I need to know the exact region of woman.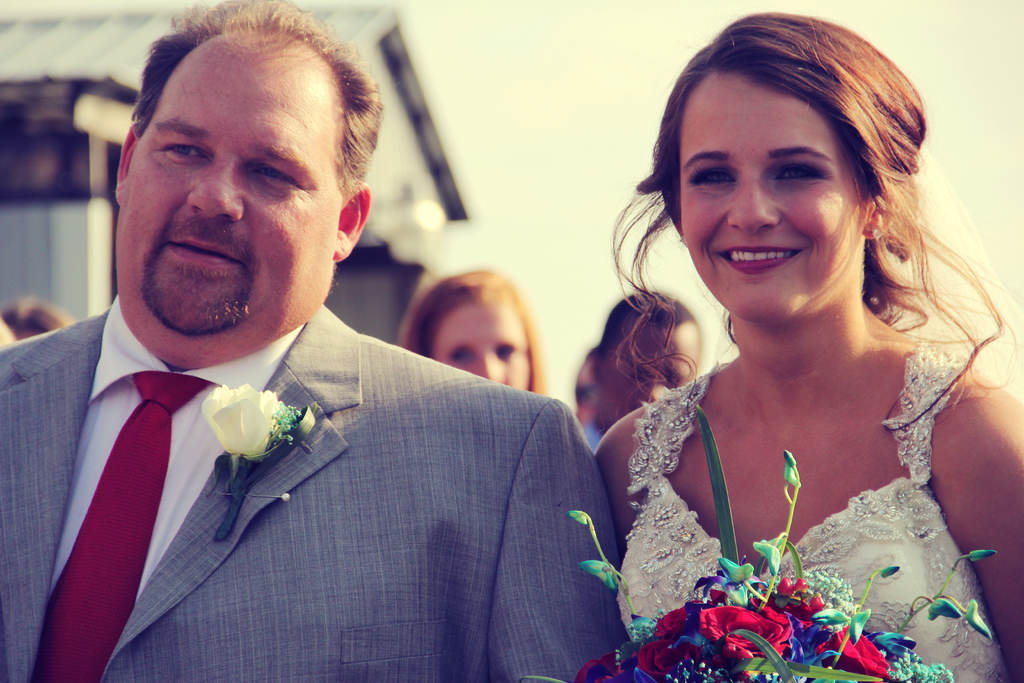
Region: <bbox>547, 0, 997, 670</bbox>.
